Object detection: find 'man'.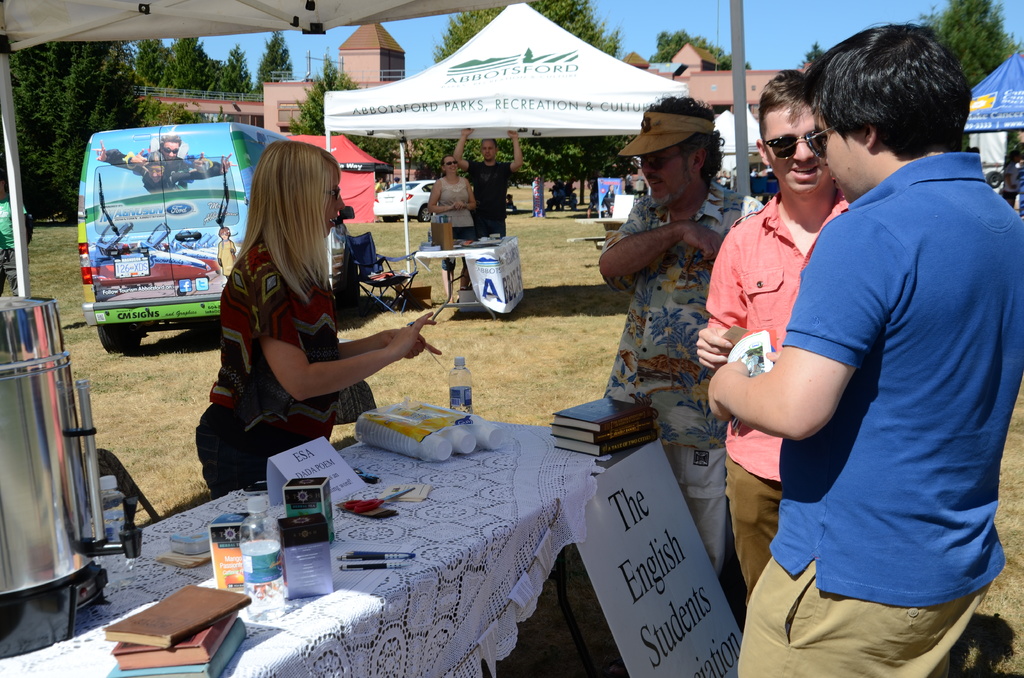
(0,168,27,299).
